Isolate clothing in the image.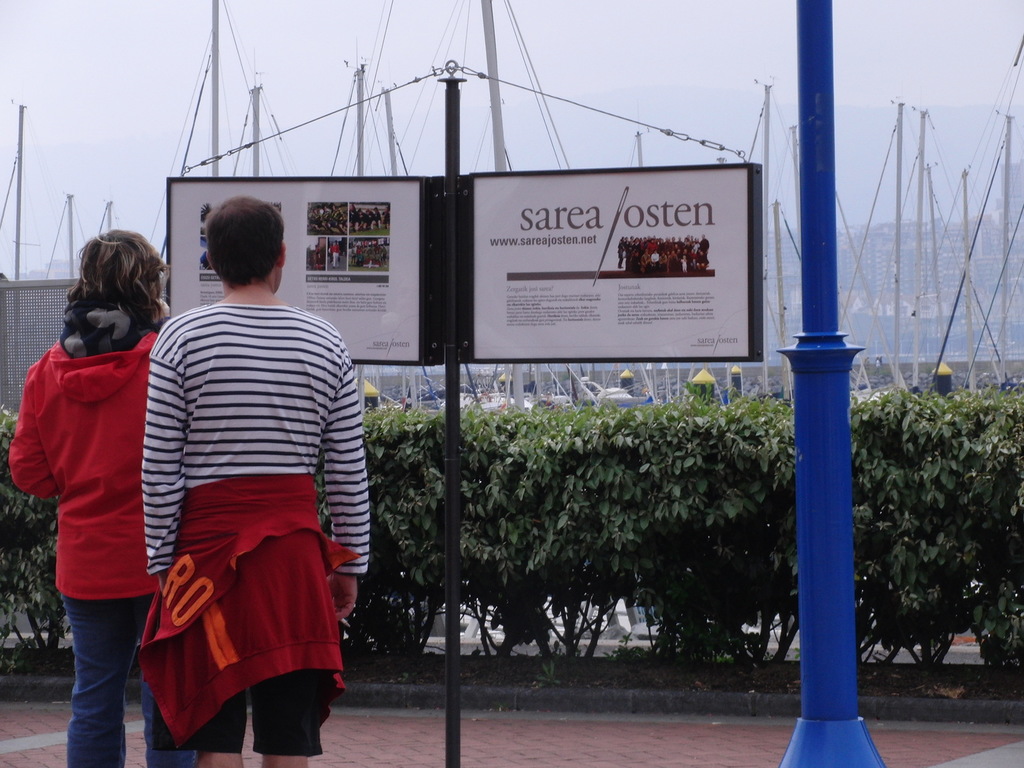
Isolated region: box=[382, 214, 390, 228].
